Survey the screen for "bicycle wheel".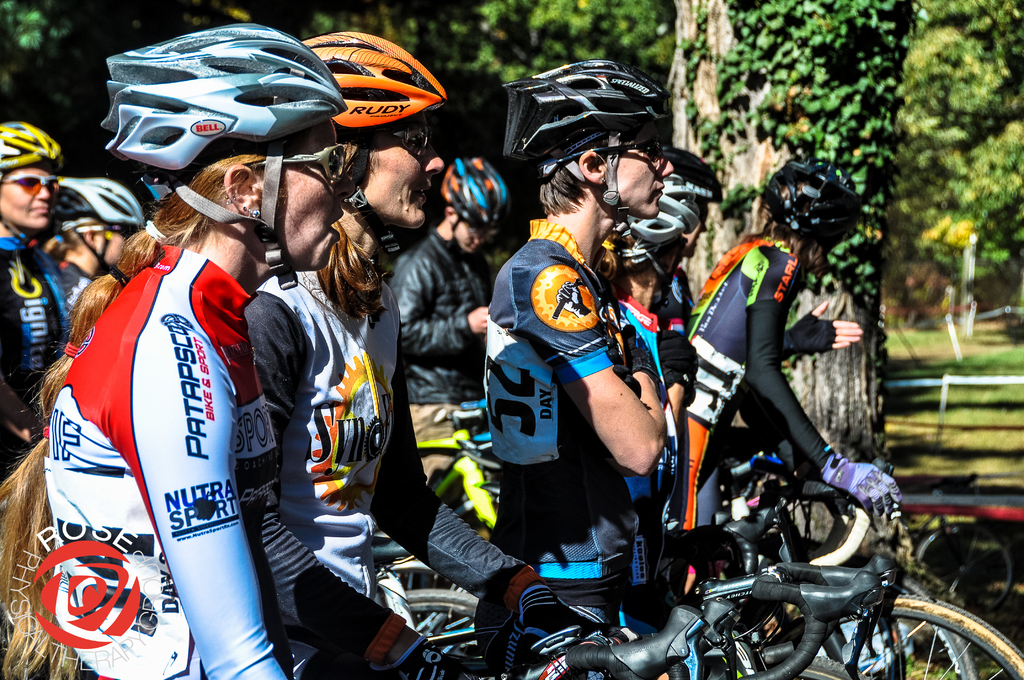
Survey found: (769, 592, 1023, 679).
